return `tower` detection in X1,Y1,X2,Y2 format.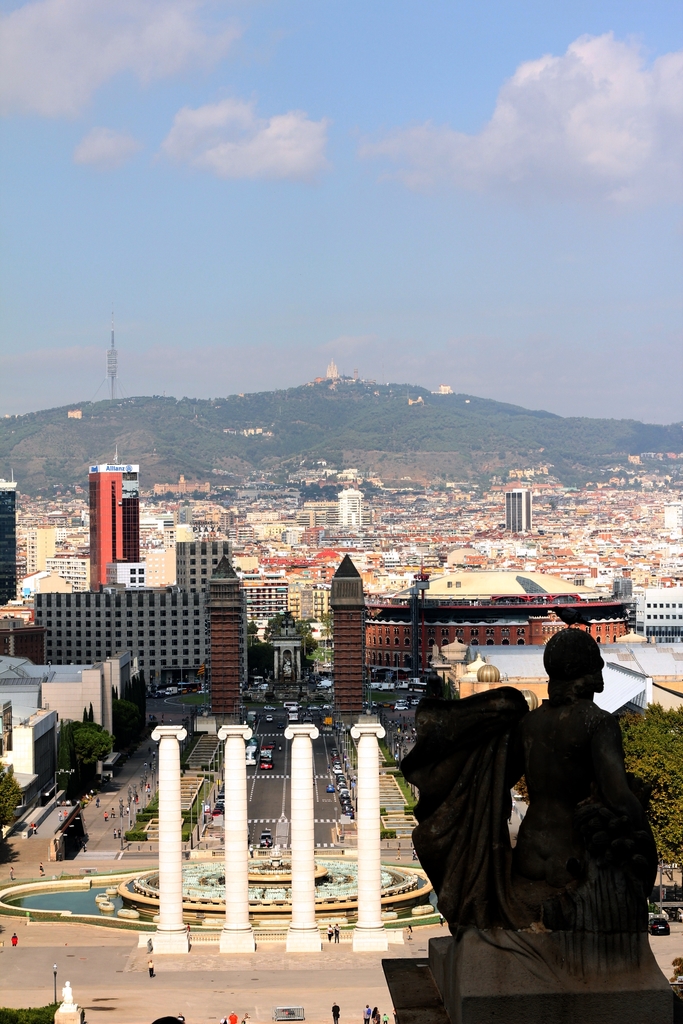
206,559,239,717.
